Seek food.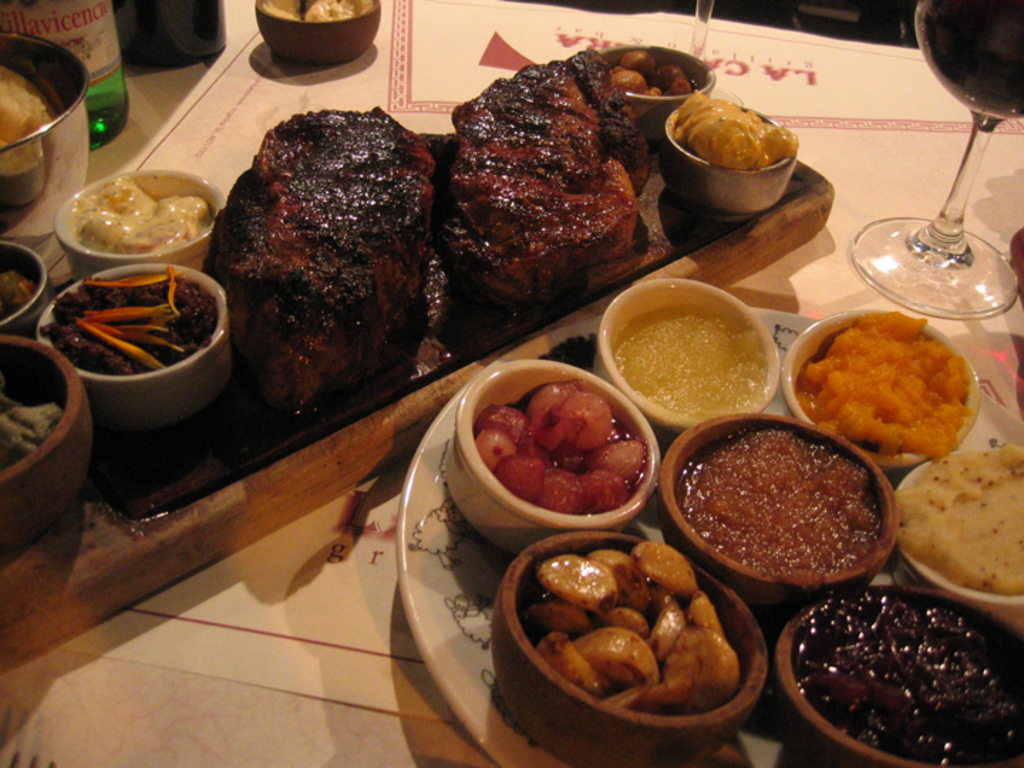
670 430 886 587.
